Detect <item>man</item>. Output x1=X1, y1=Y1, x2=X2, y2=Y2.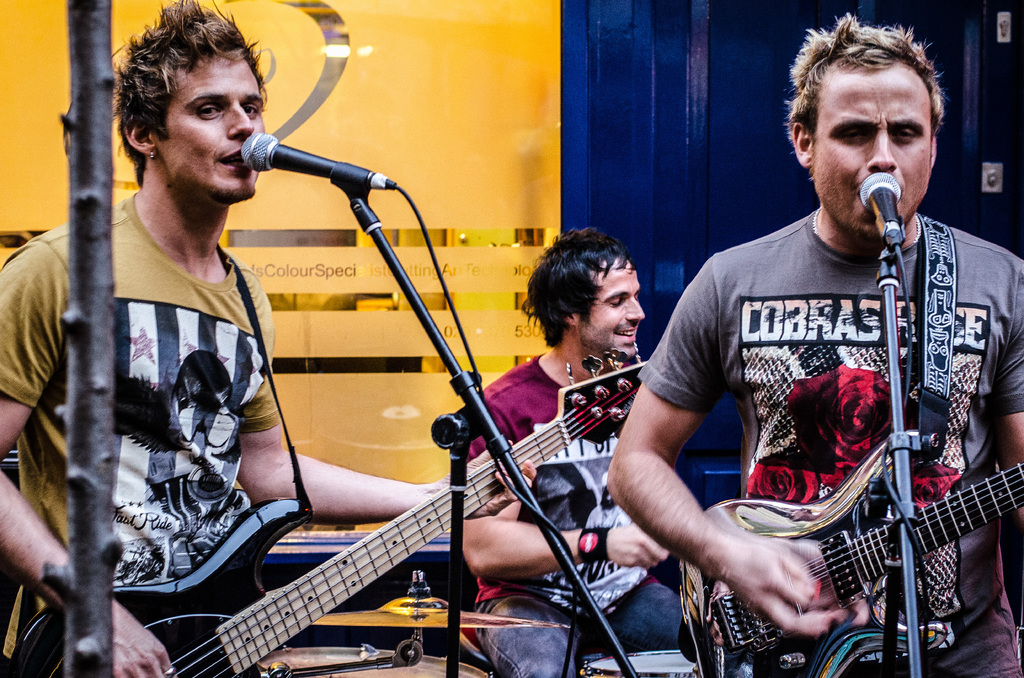
x1=0, y1=0, x2=534, y2=677.
